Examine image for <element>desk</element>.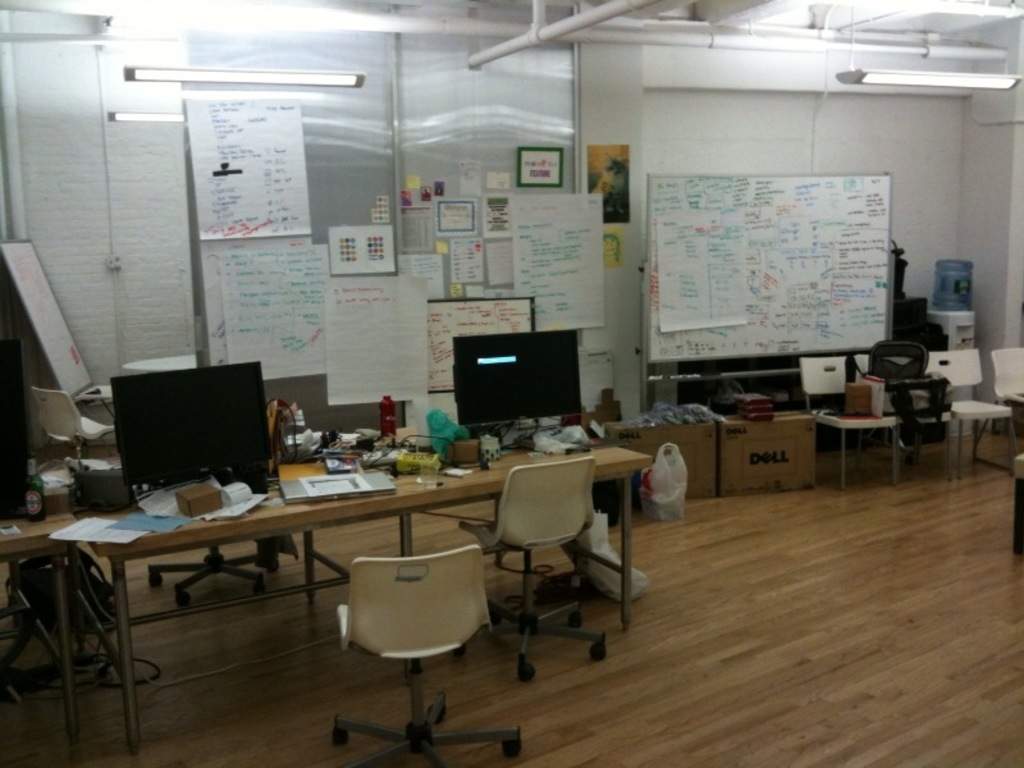
Examination result: 97/392/709/748.
